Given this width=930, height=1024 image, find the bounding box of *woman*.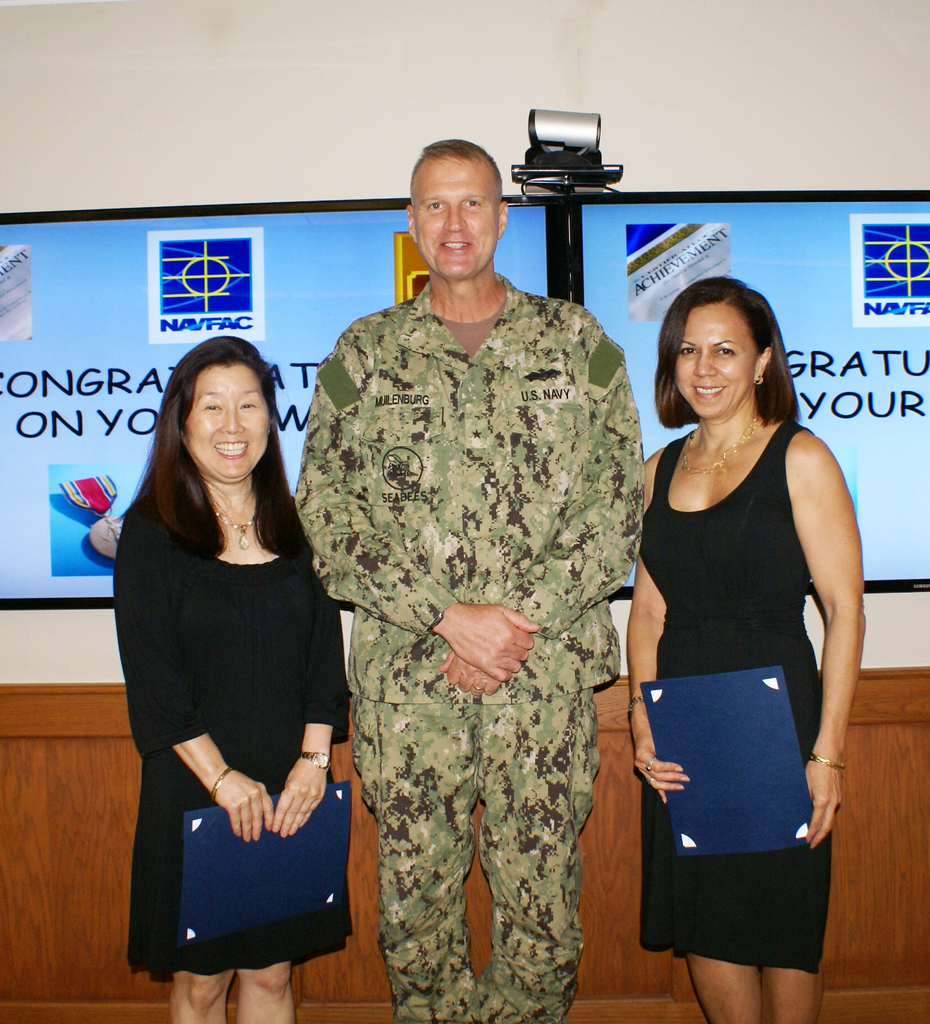
[left=111, top=329, right=366, bottom=1010].
